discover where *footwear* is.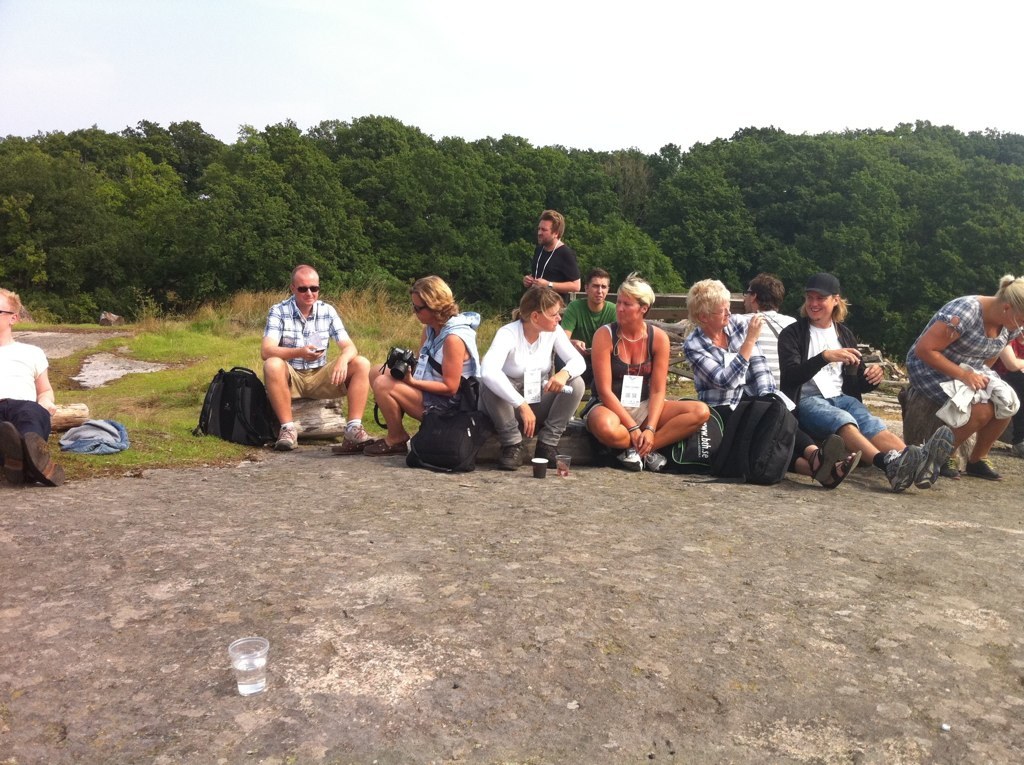
Discovered at BBox(882, 441, 929, 493).
